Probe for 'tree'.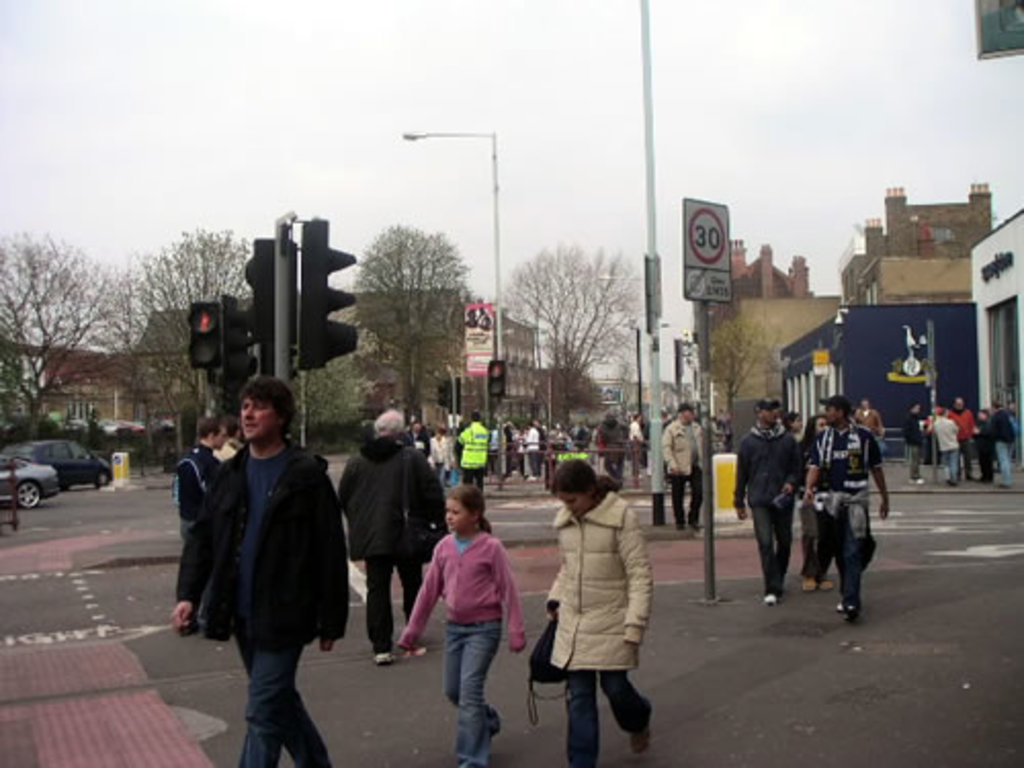
Probe result: rect(702, 299, 770, 438).
